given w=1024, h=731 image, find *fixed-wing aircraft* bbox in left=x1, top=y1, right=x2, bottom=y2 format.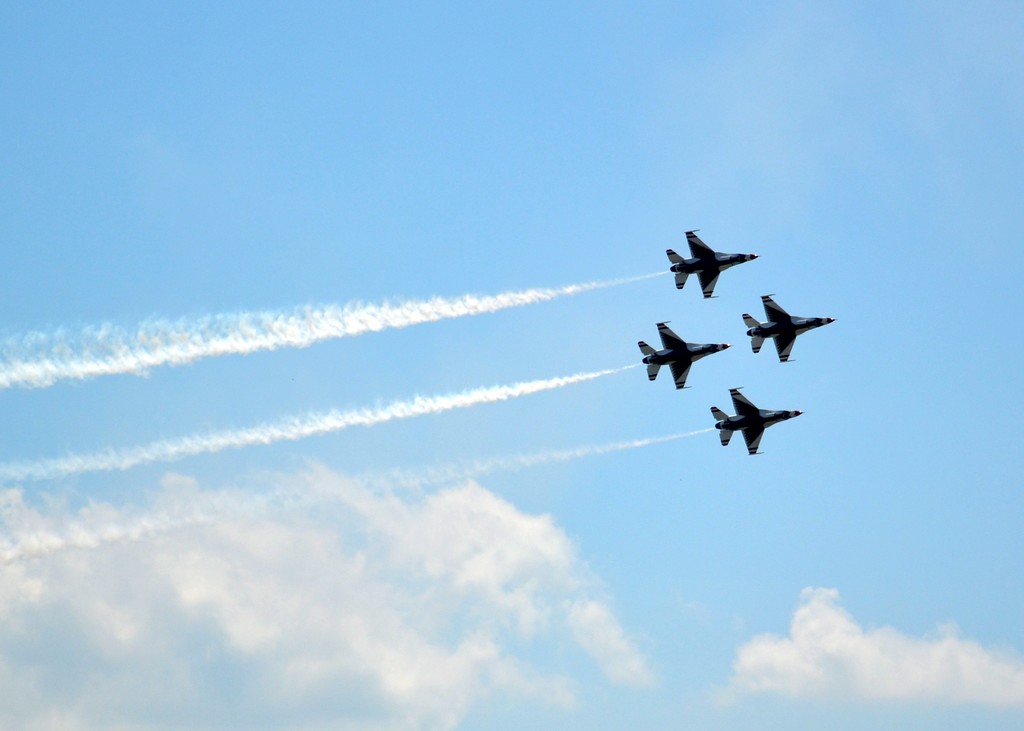
left=639, top=321, right=728, bottom=389.
